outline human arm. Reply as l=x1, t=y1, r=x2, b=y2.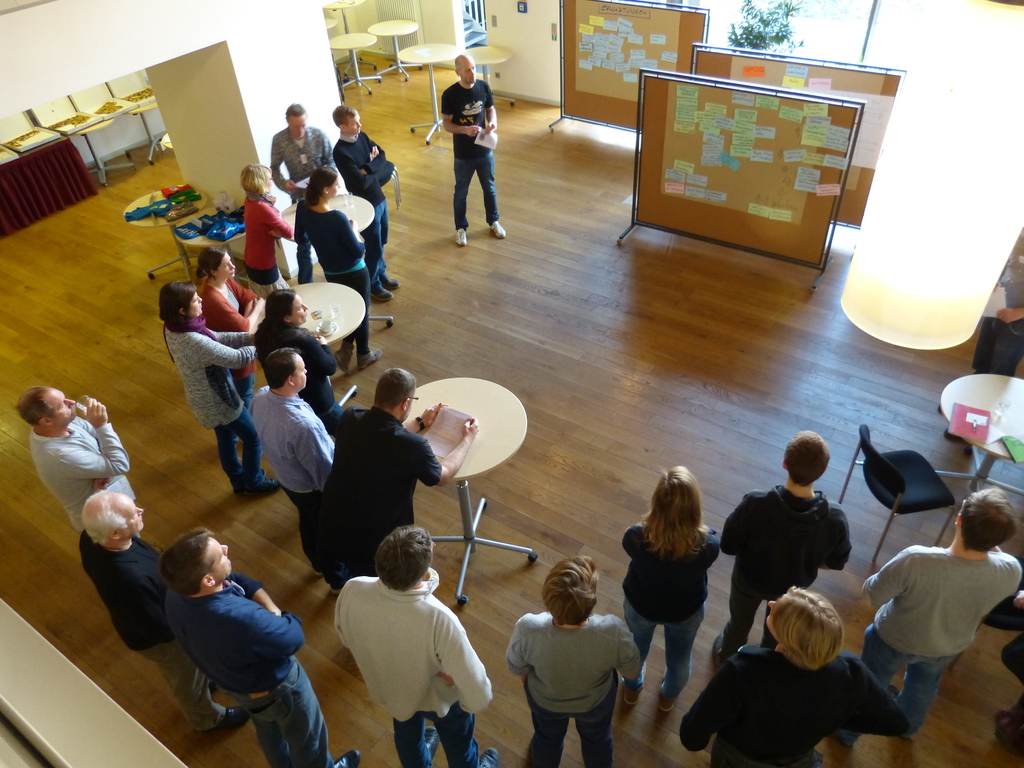
l=335, t=594, r=349, b=648.
